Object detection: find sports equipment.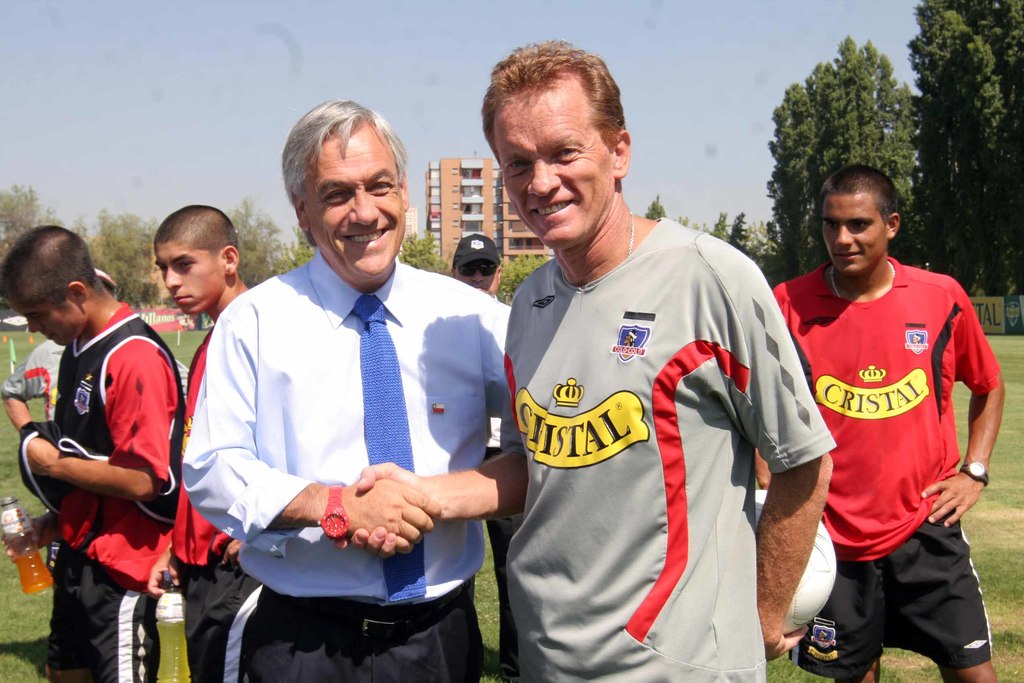
[755, 487, 840, 635].
